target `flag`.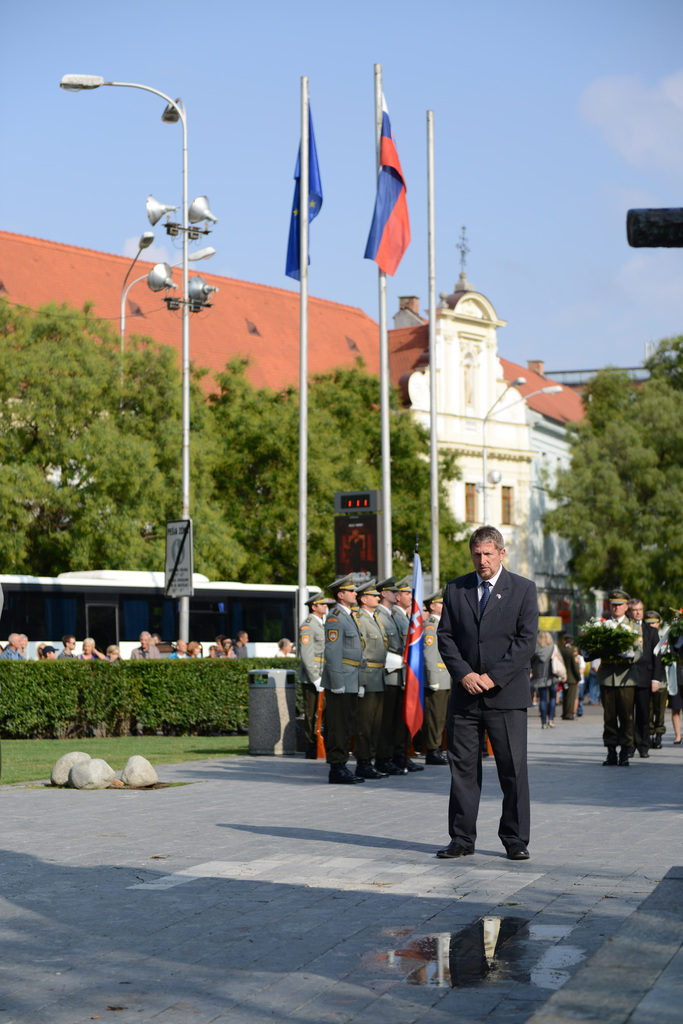
Target region: Rect(285, 88, 324, 281).
